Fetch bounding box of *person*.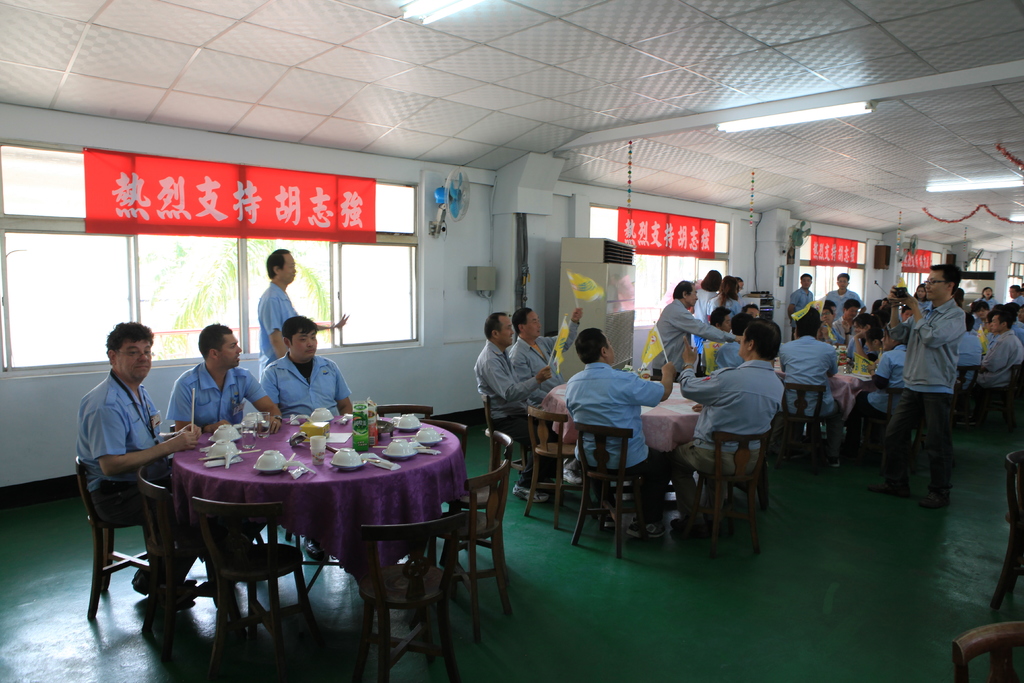
Bbox: rect(73, 319, 203, 604).
